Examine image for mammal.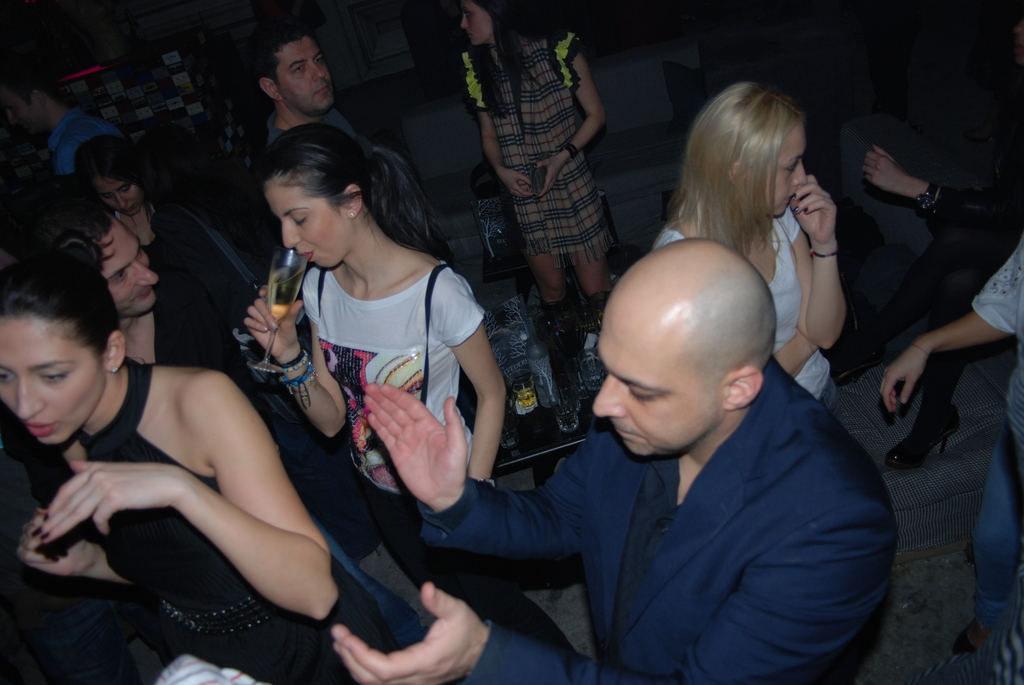
Examination result: box=[860, 22, 1023, 471].
